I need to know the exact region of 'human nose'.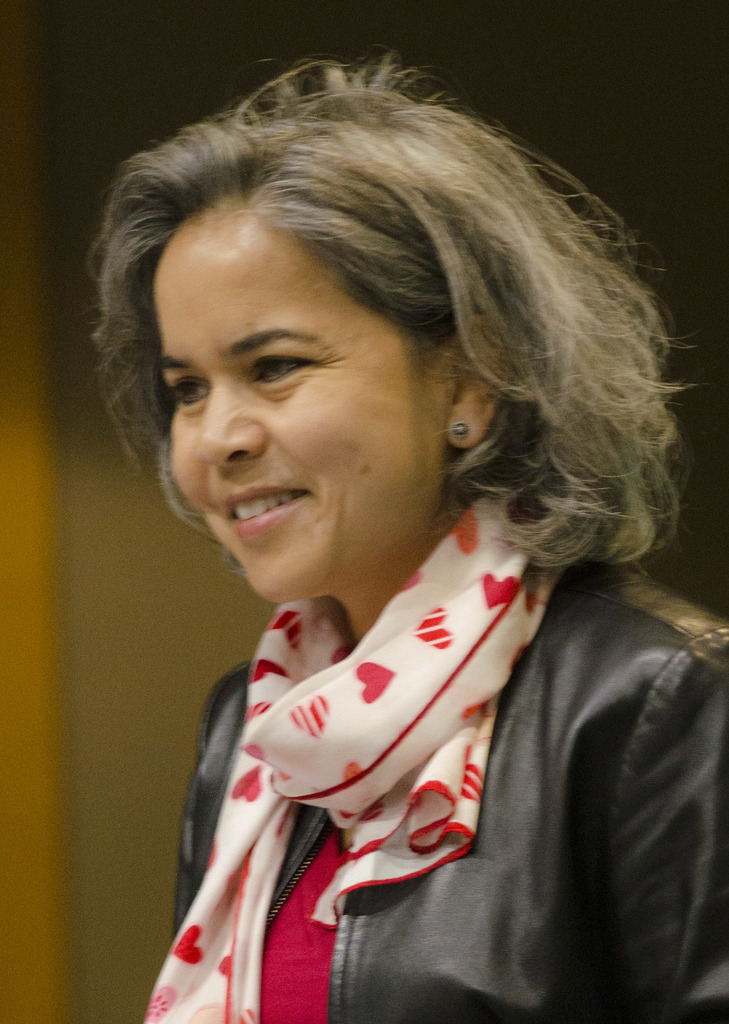
Region: (left=181, top=374, right=261, bottom=470).
